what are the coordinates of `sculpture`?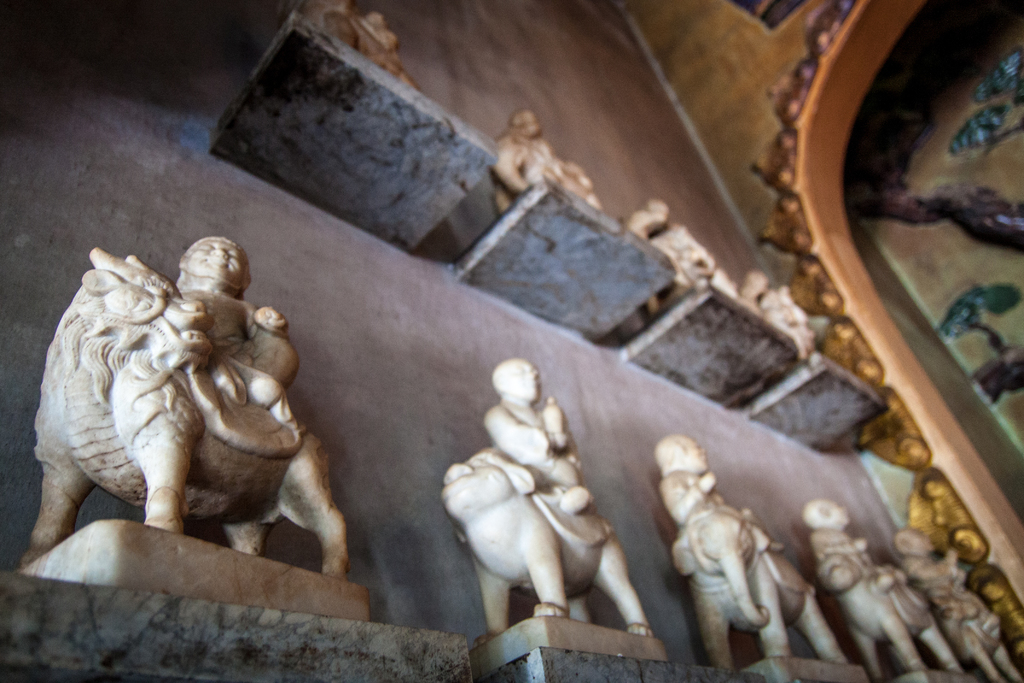
detection(28, 240, 340, 611).
